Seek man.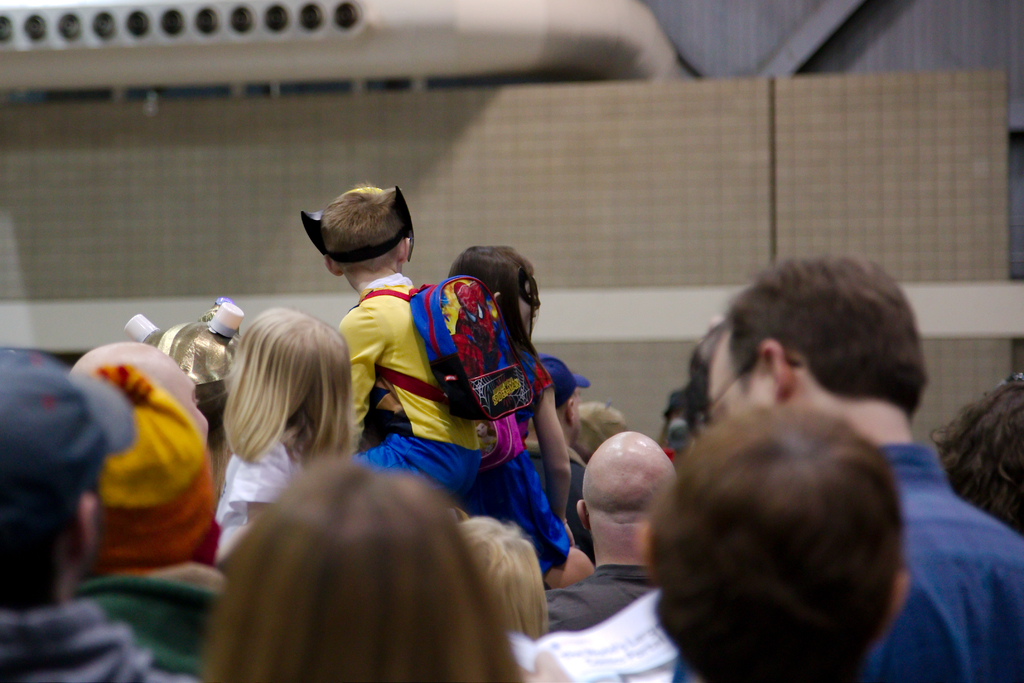
x1=580 y1=232 x2=978 y2=673.
